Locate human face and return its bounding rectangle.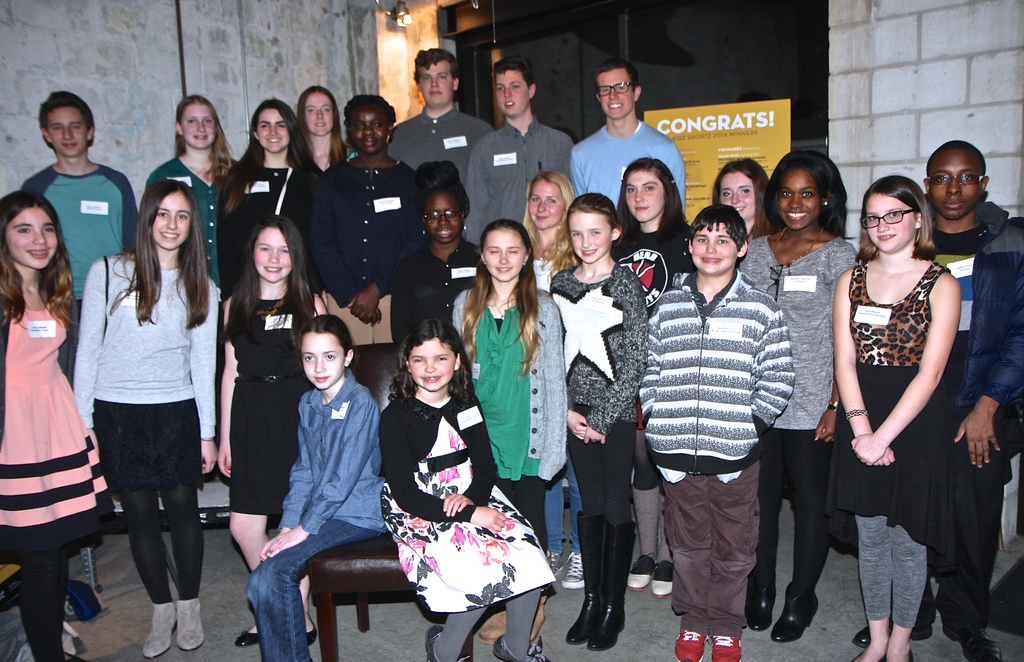
{"x1": 252, "y1": 232, "x2": 300, "y2": 278}.
